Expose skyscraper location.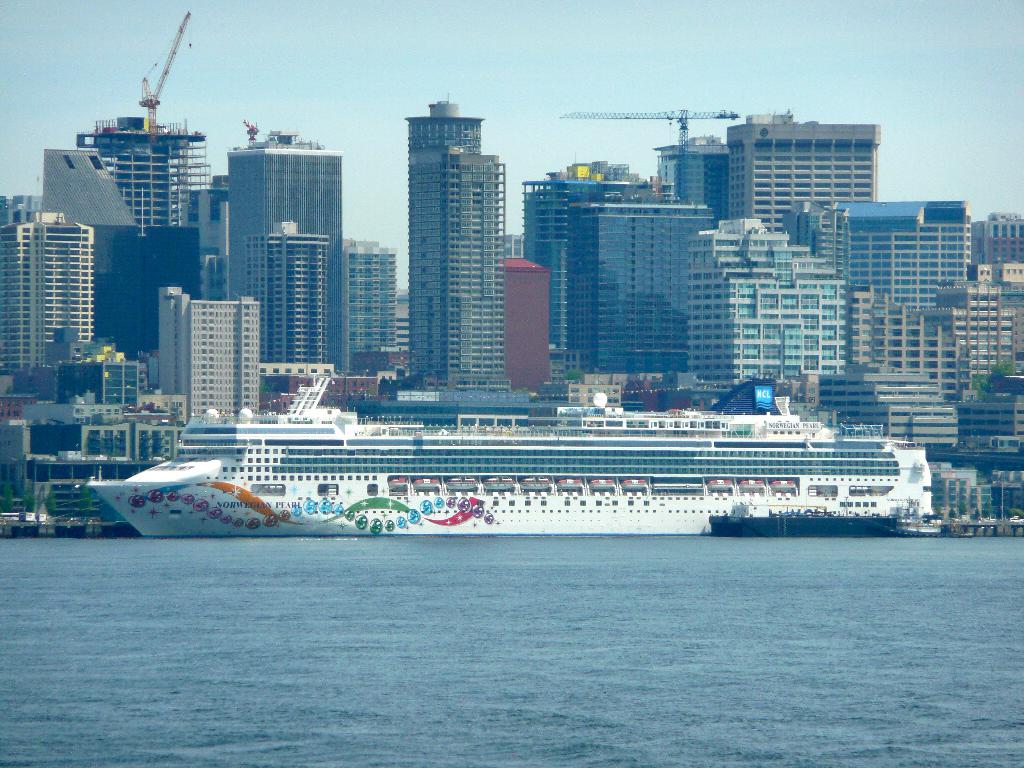
Exposed at (349, 240, 395, 356).
